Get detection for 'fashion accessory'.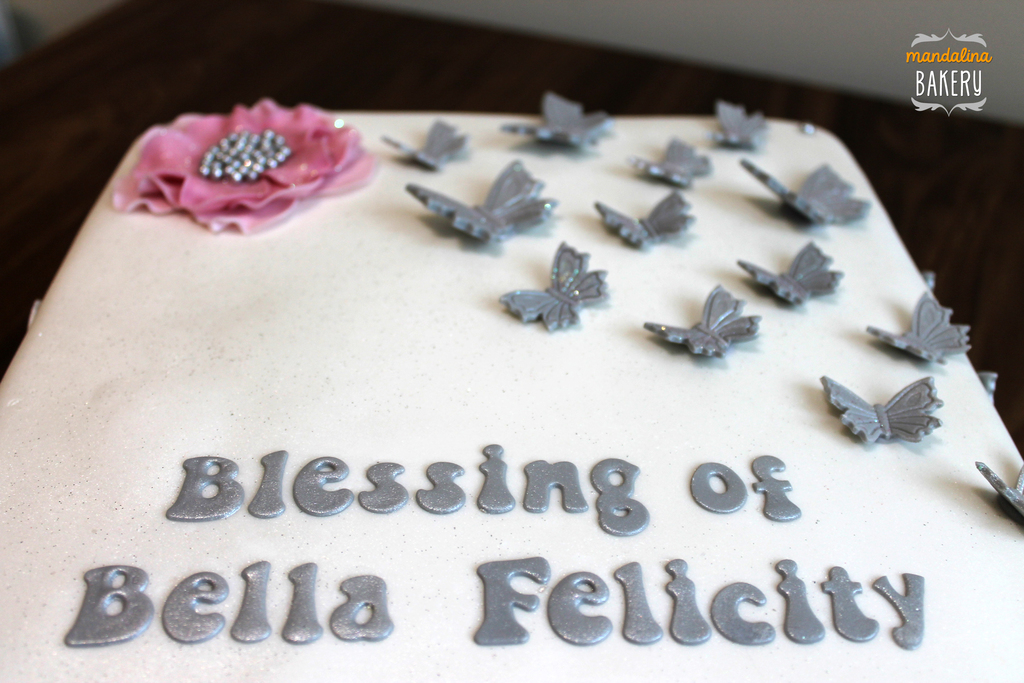
Detection: region(118, 92, 360, 227).
